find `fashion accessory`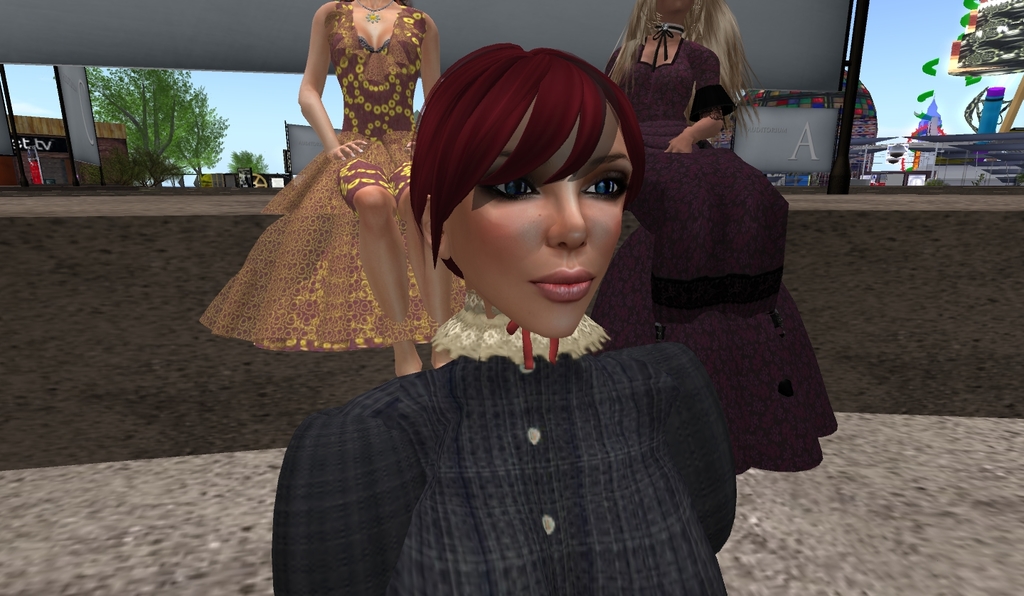
[432,281,629,361]
